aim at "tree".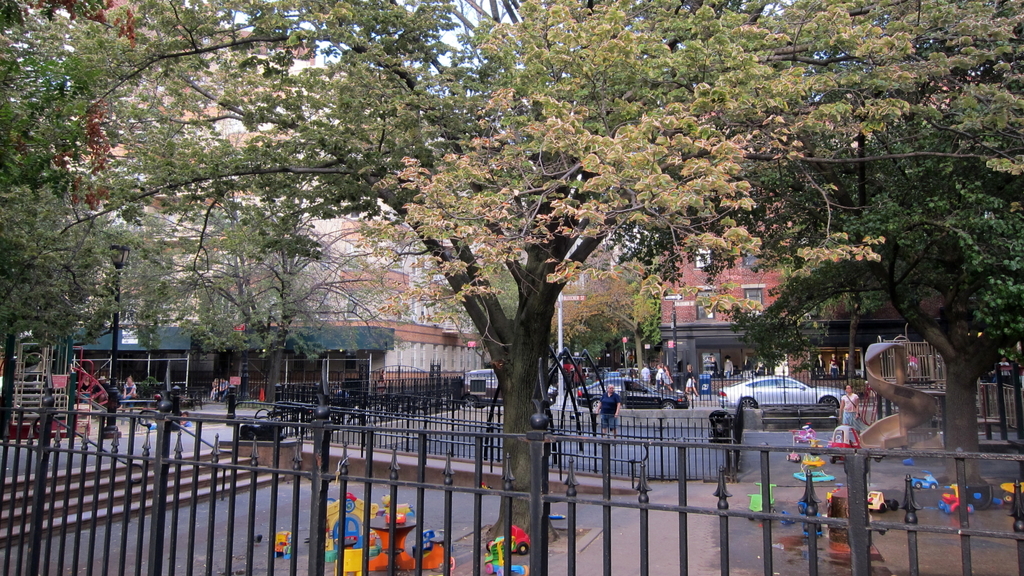
Aimed at bbox(101, 3, 661, 515).
